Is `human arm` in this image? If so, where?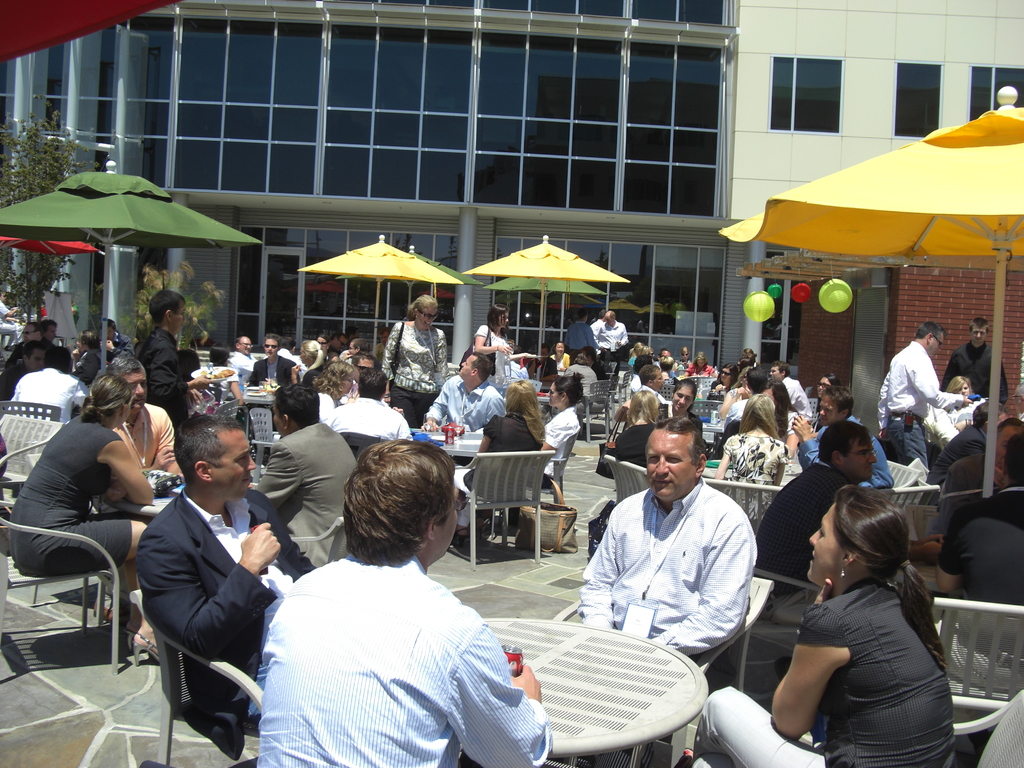
Yes, at bbox=(907, 357, 979, 407).
